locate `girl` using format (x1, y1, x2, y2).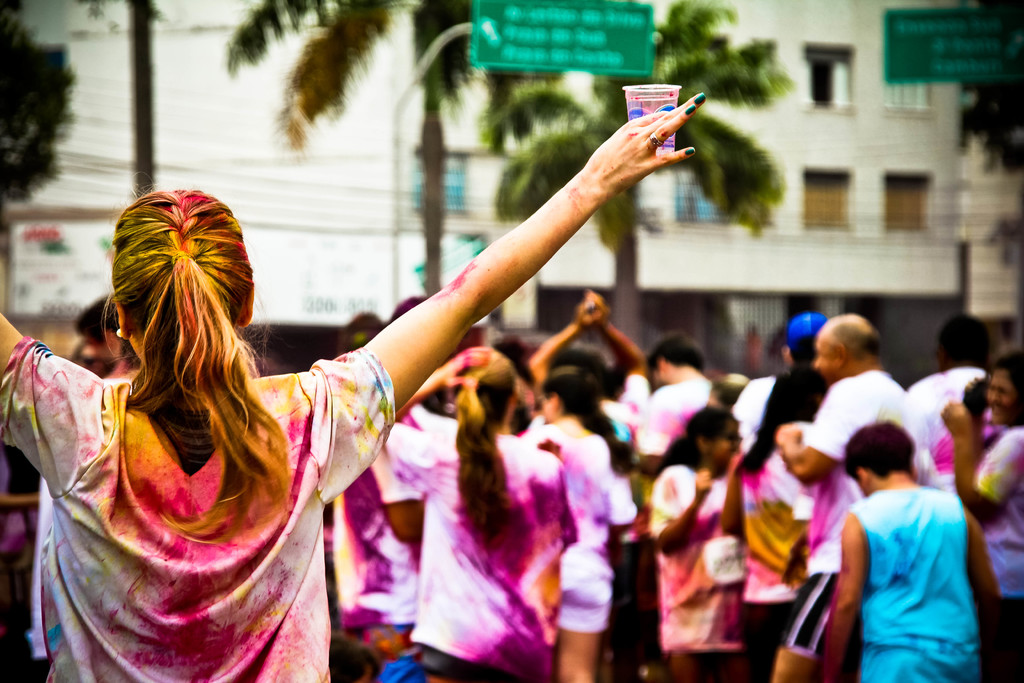
(649, 402, 738, 678).
